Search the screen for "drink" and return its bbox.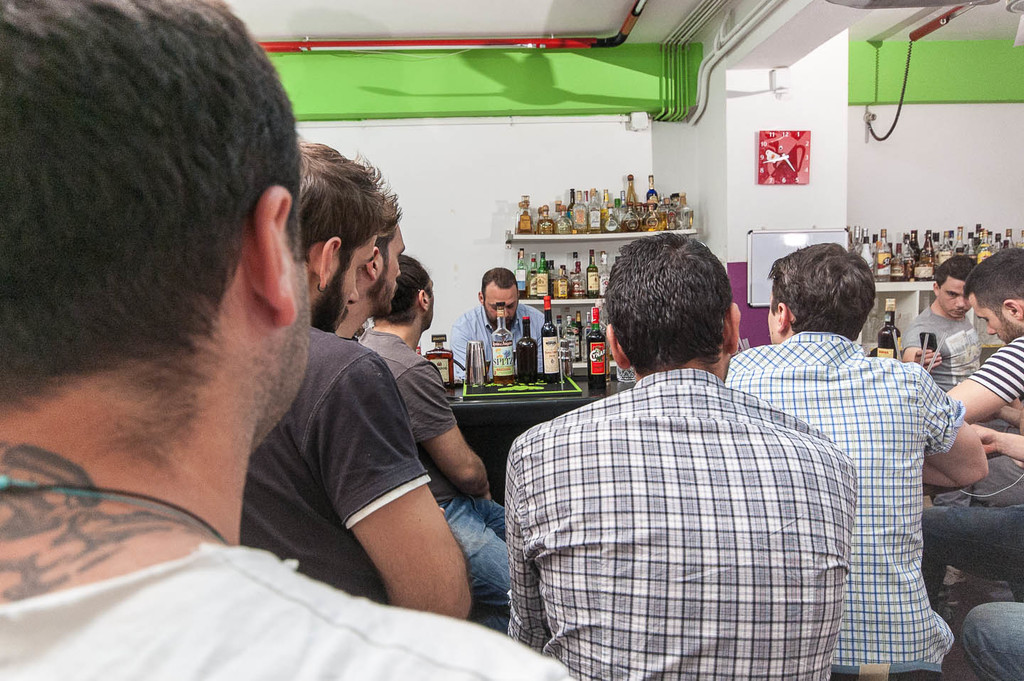
Found: locate(877, 299, 898, 362).
